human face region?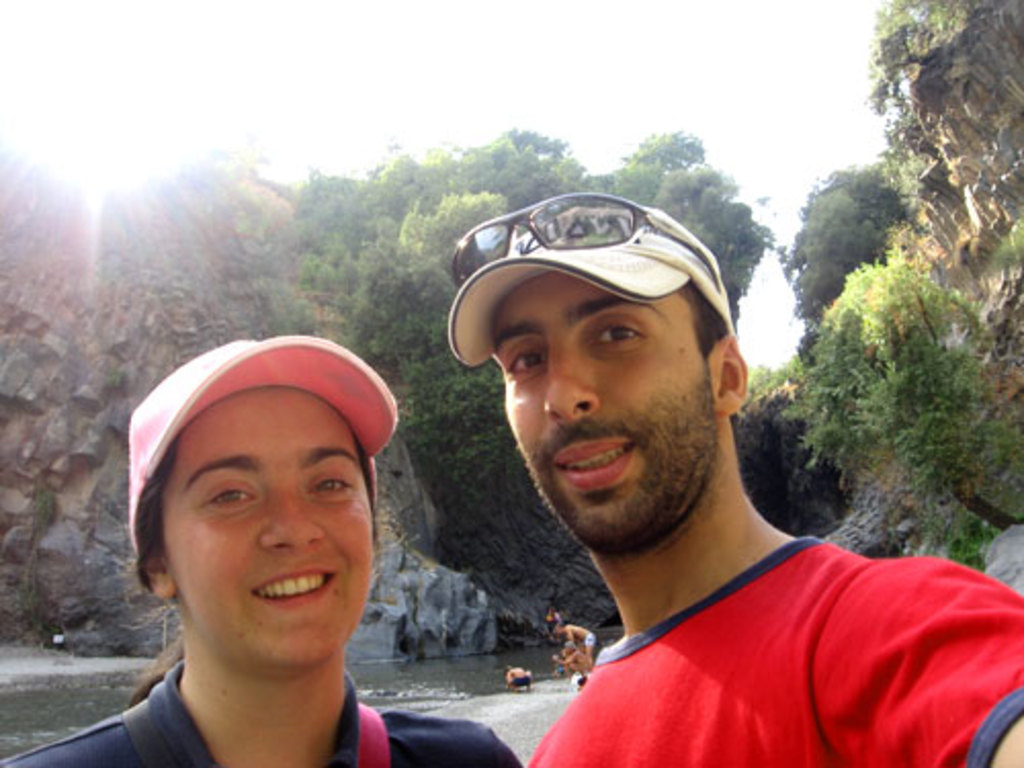
158:387:385:672
